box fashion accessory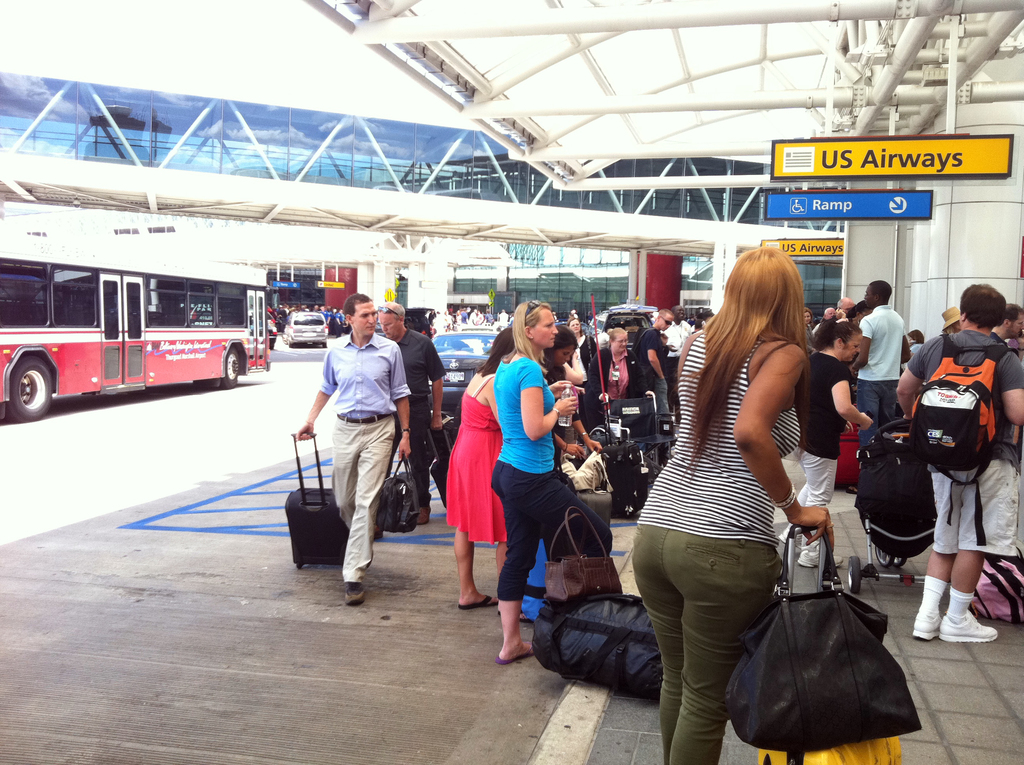
<bbox>939, 613, 997, 643</bbox>
